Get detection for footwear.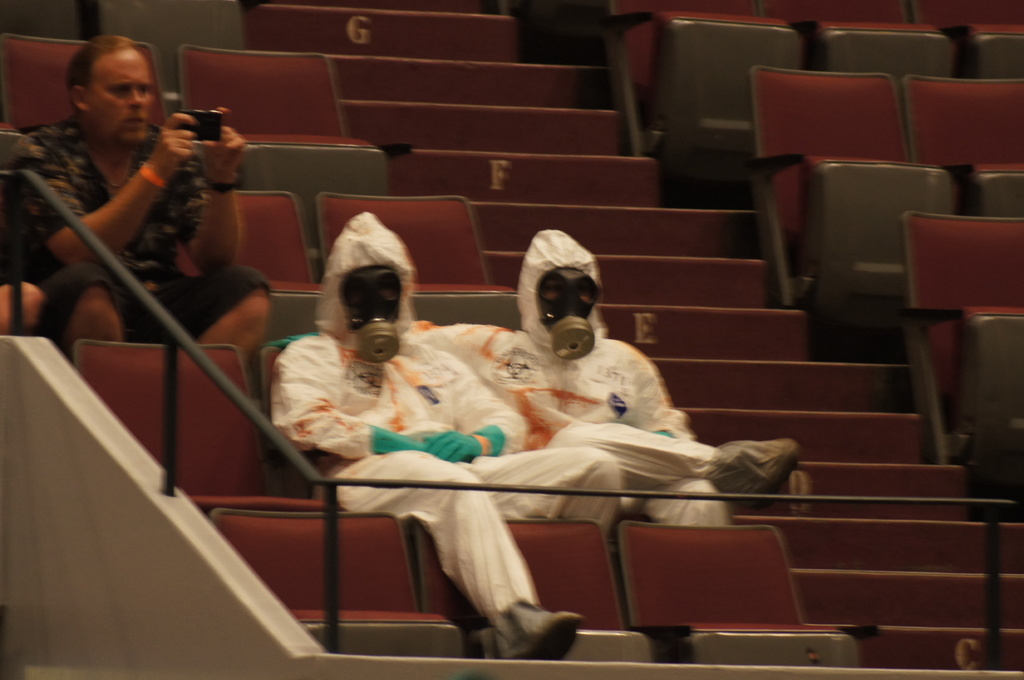
Detection: locate(709, 441, 803, 507).
